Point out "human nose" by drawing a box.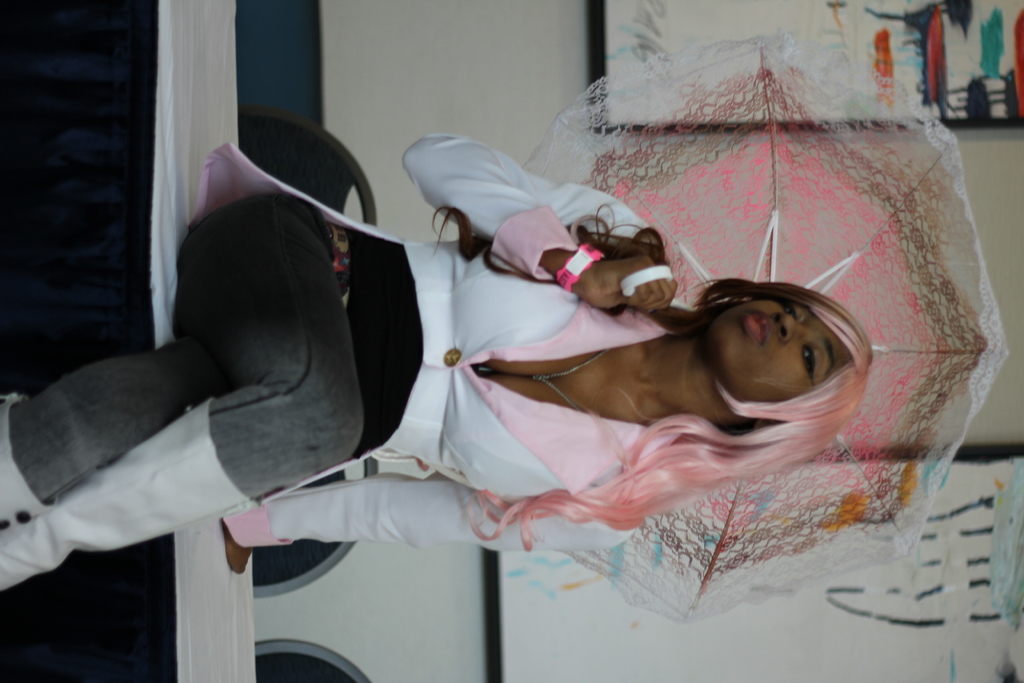
[left=771, top=314, right=808, bottom=342].
